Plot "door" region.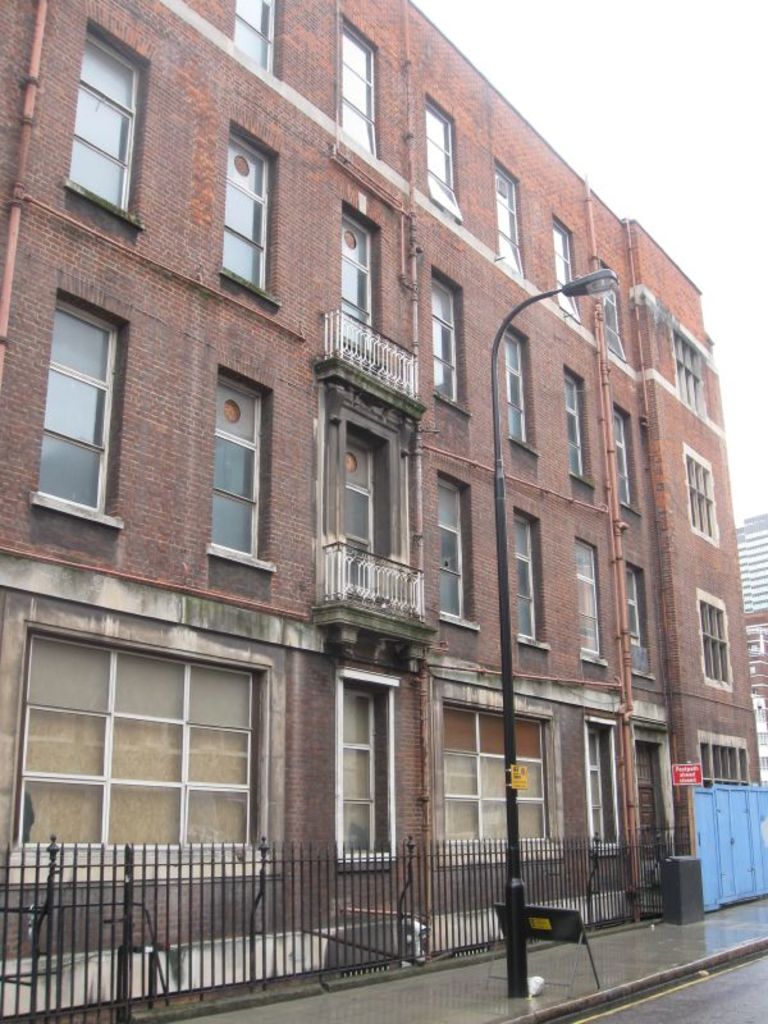
Plotted at (627, 736, 663, 864).
